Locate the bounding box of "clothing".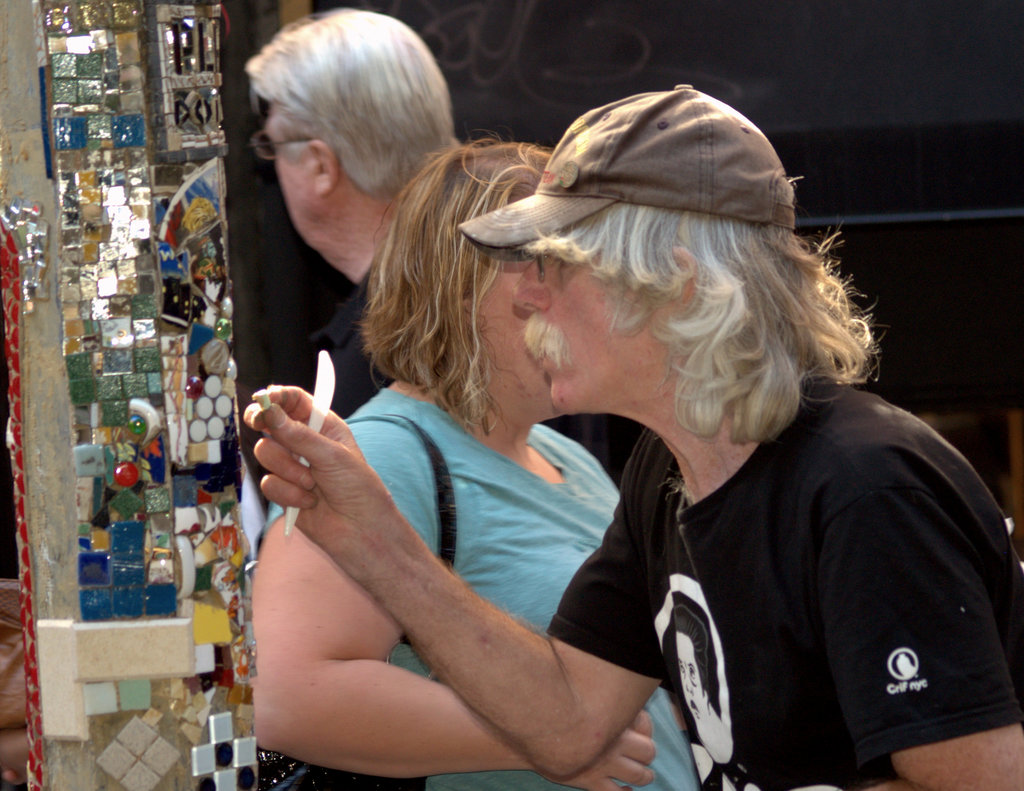
Bounding box: (465,347,1023,788).
